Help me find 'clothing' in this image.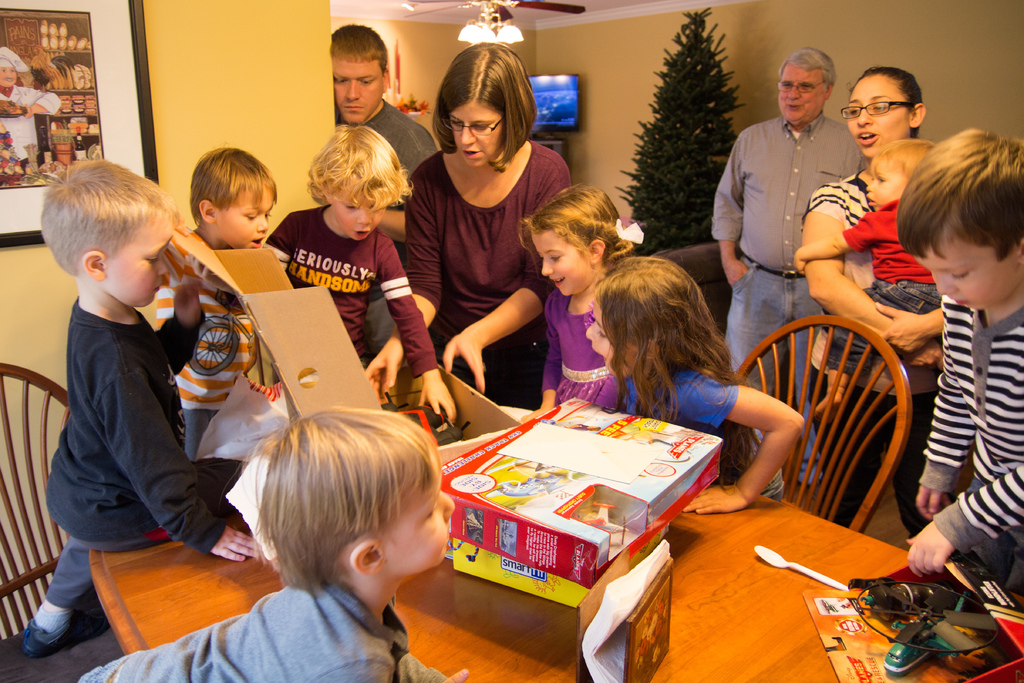
Found it: left=911, top=277, right=1023, bottom=595.
